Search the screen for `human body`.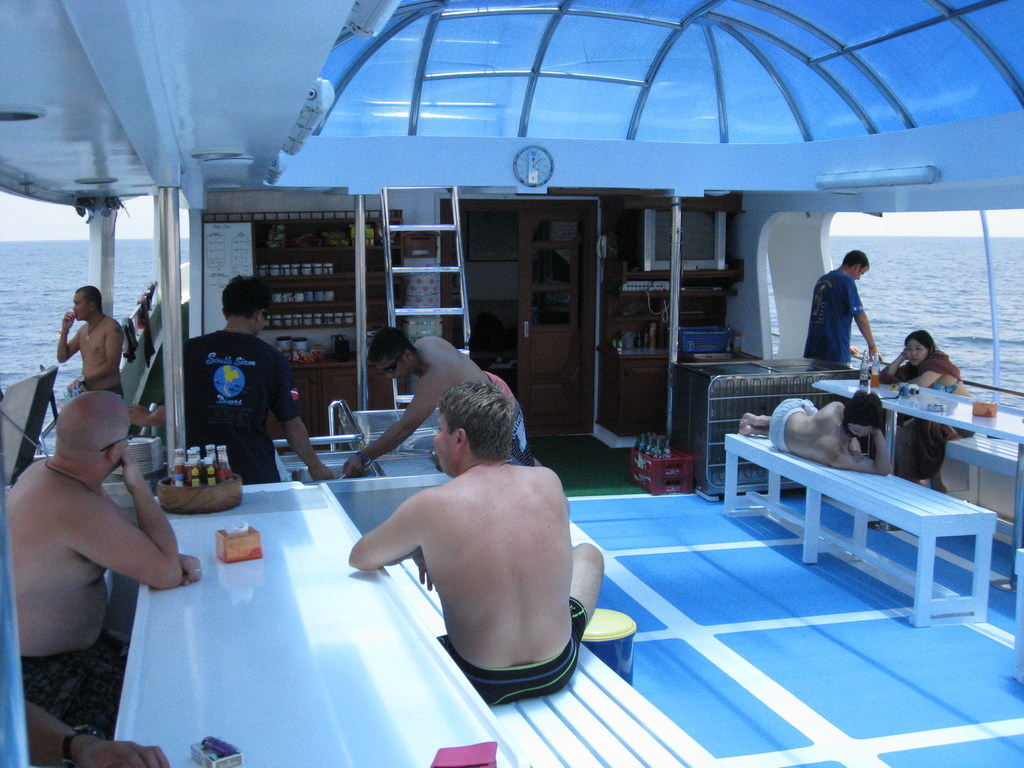
Found at <region>737, 399, 888, 476</region>.
